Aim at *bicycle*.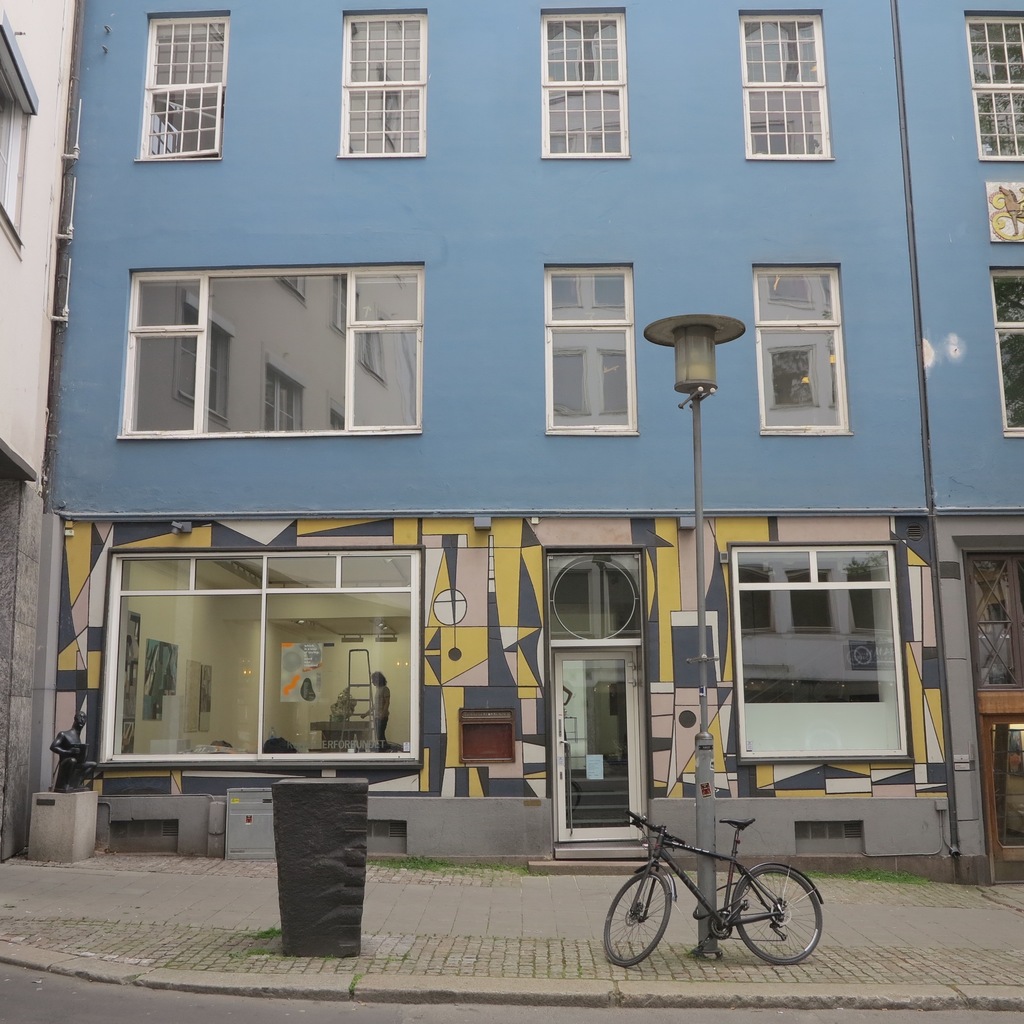
Aimed at left=621, top=812, right=829, bottom=966.
